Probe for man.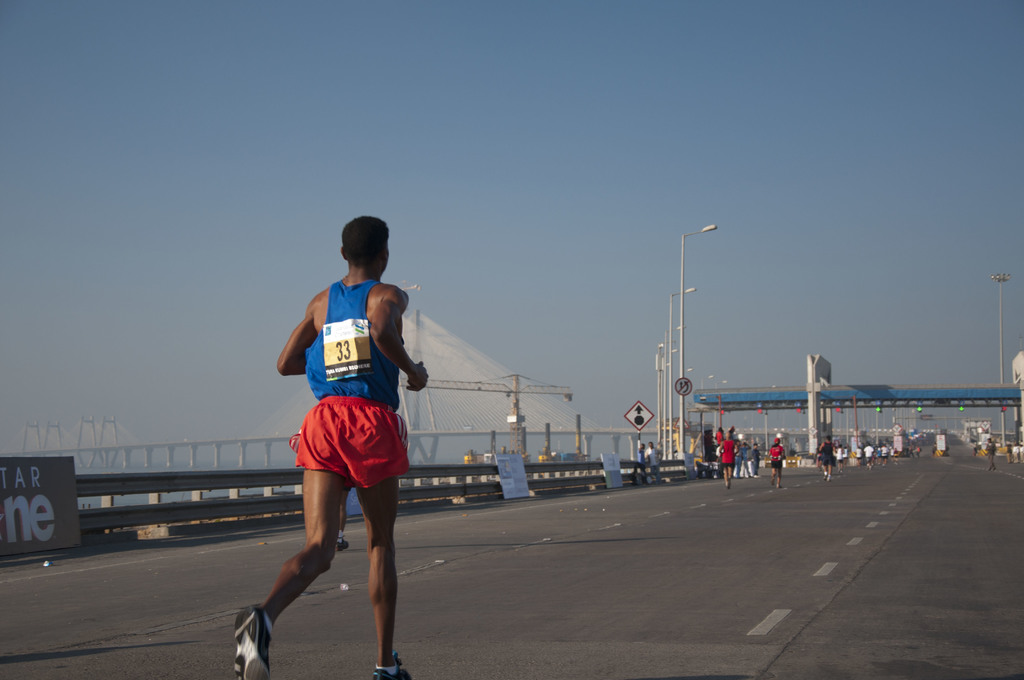
Probe result: box(644, 439, 664, 485).
